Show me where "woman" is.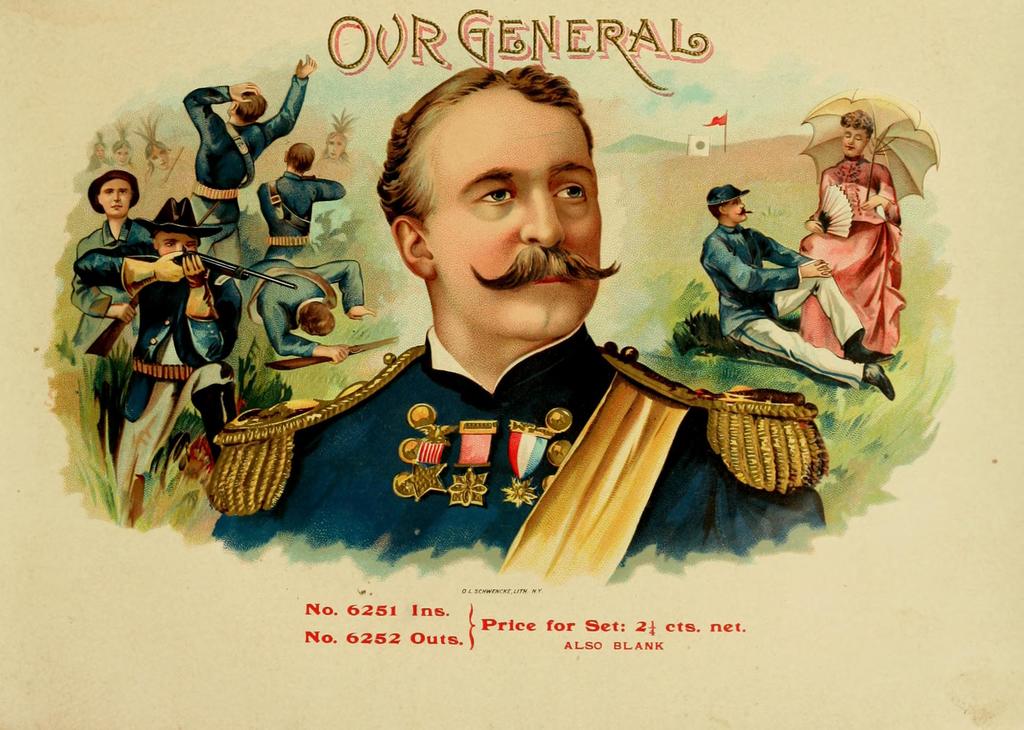
"woman" is at <region>808, 92, 927, 377</region>.
